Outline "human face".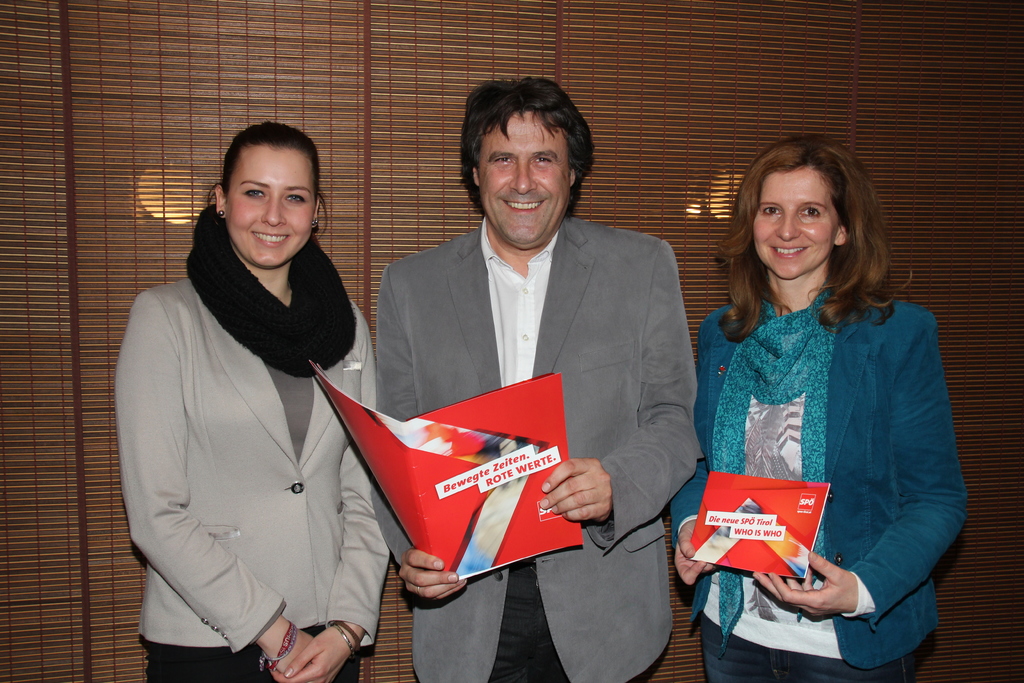
Outline: crop(223, 146, 316, 270).
